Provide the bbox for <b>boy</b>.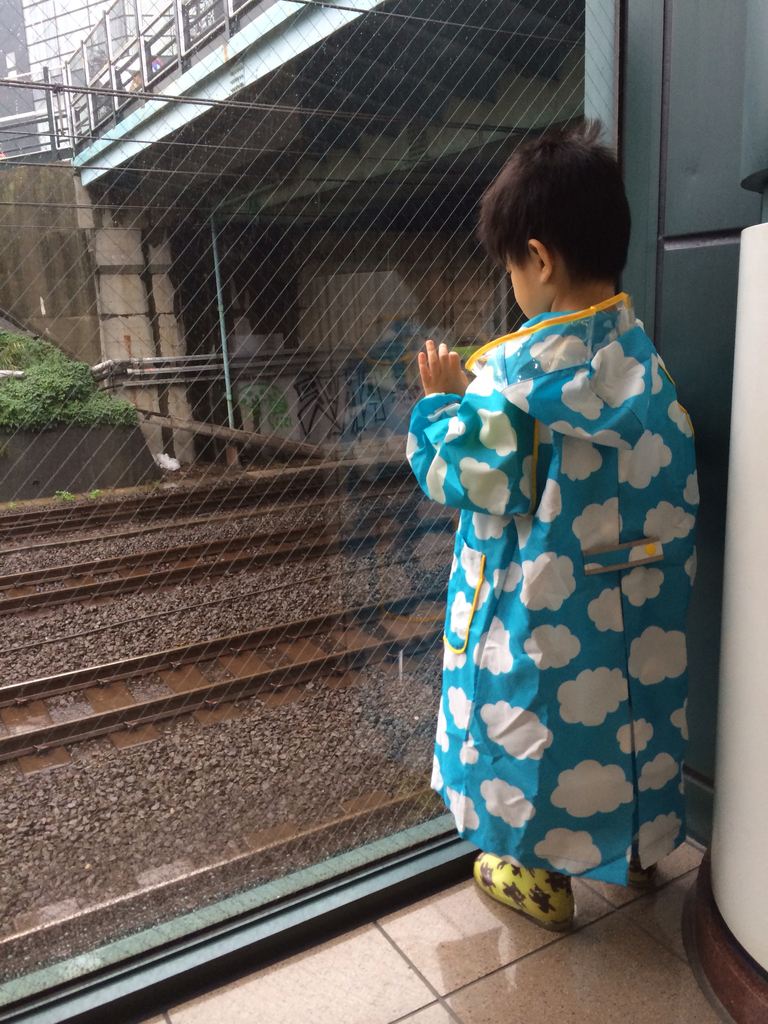
(left=291, top=79, right=668, bottom=954).
